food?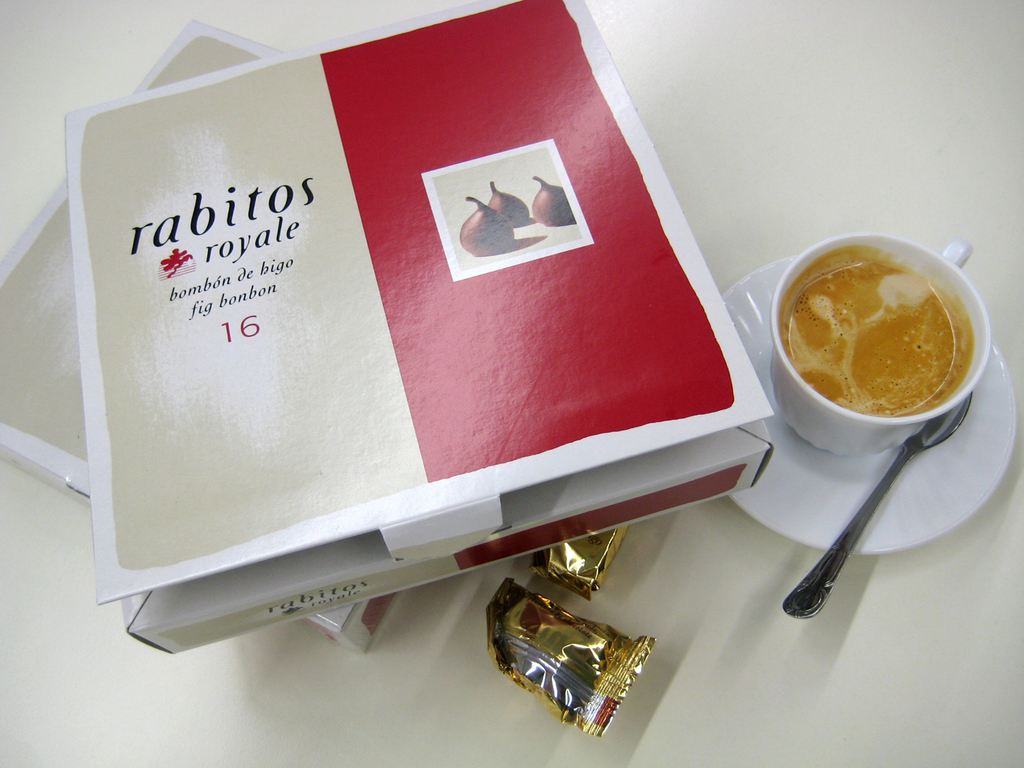
487,579,659,736
